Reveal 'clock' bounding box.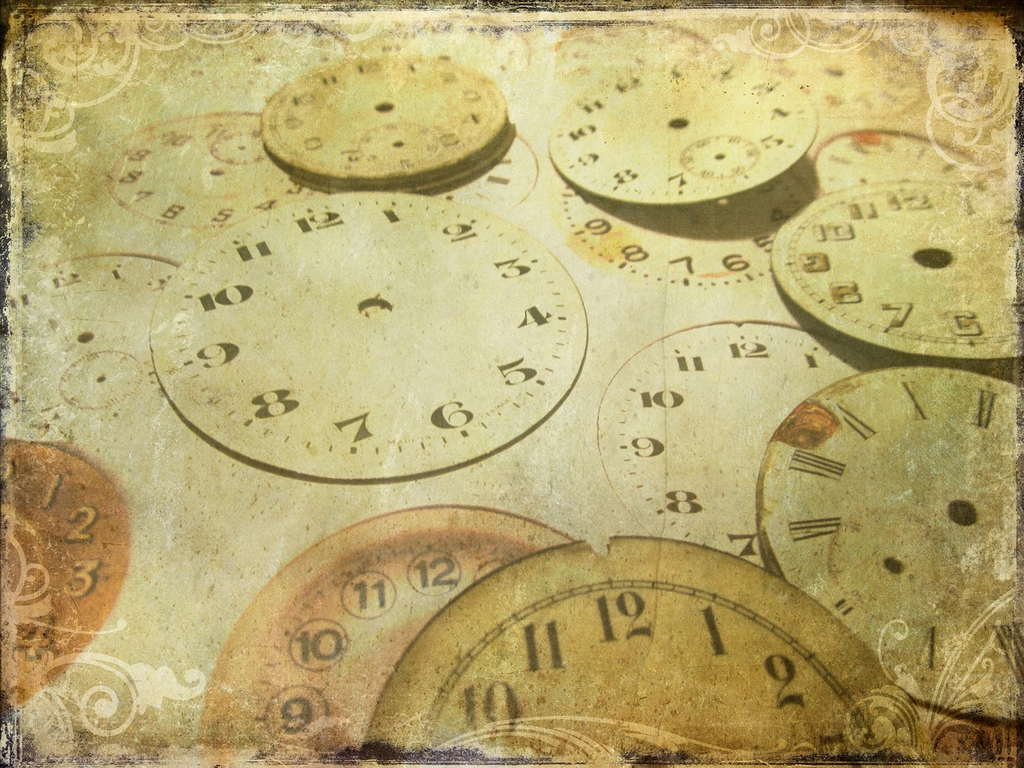
Revealed: 303 499 934 764.
